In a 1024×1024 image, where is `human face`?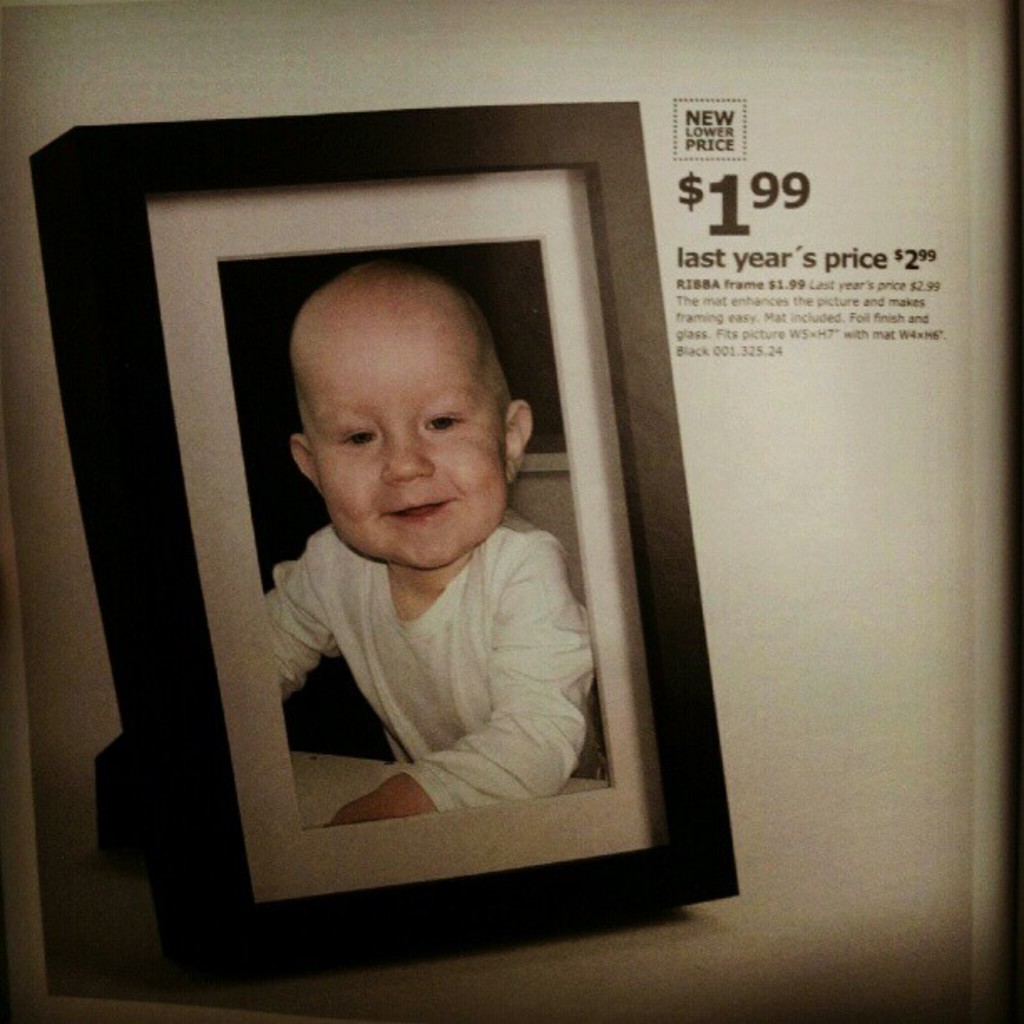
crop(320, 330, 505, 574).
